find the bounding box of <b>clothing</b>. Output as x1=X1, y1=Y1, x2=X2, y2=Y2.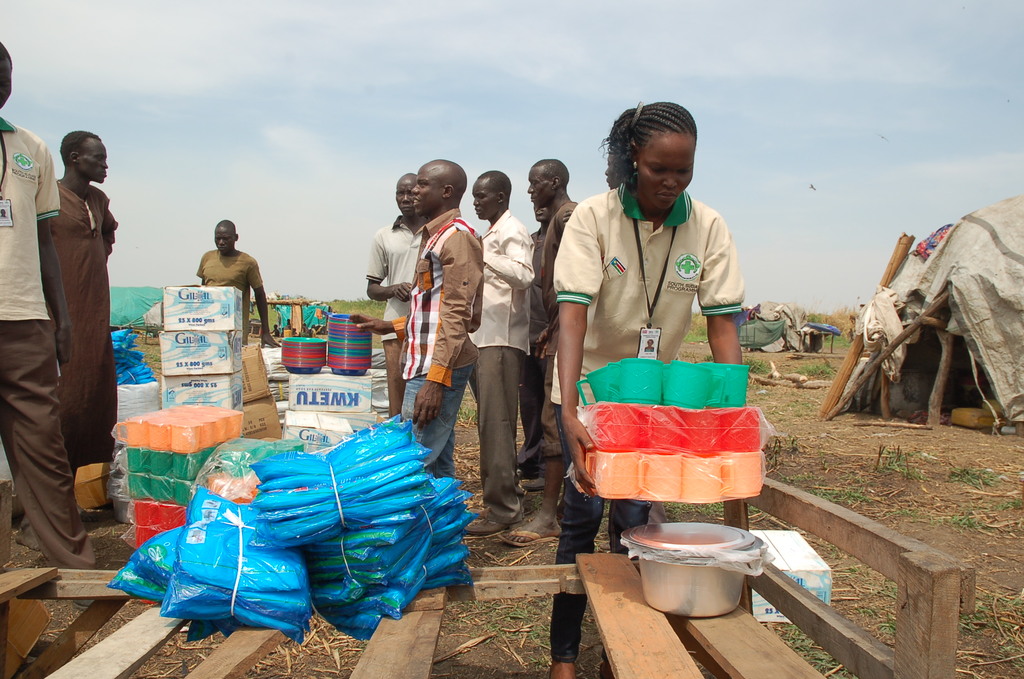
x1=51, y1=176, x2=114, y2=479.
